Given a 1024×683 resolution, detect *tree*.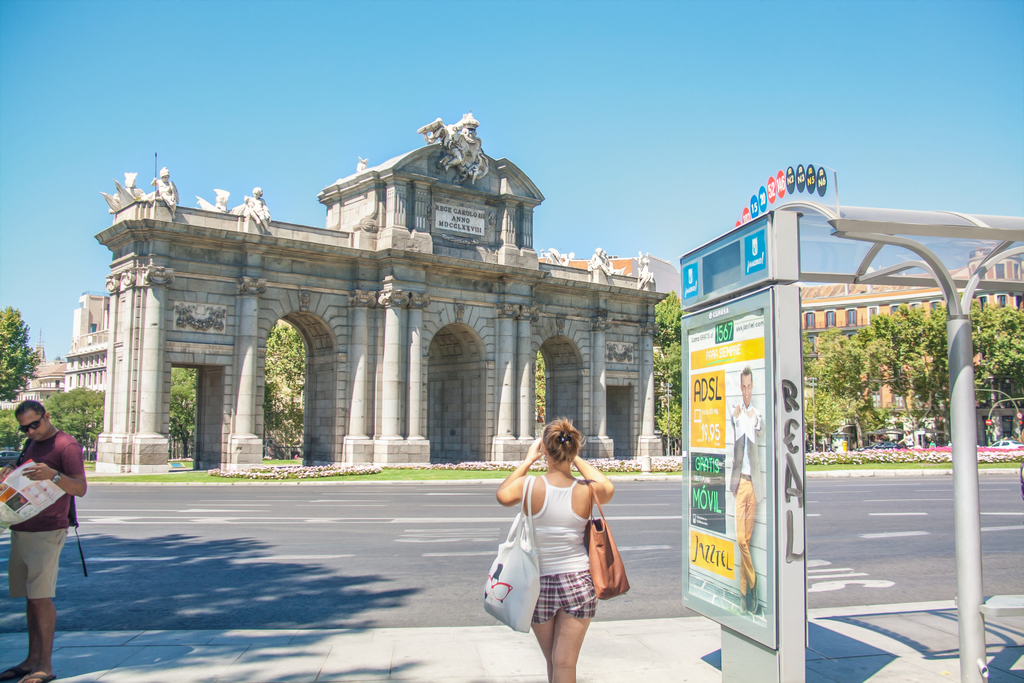
[0,309,33,400].
